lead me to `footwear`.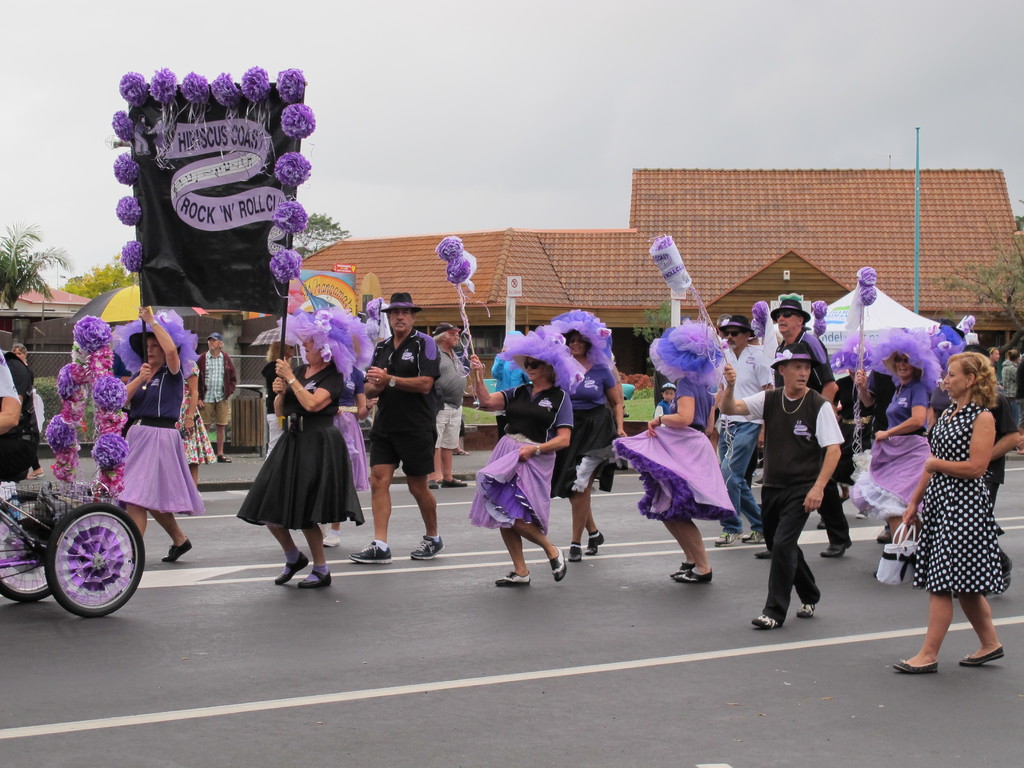
Lead to (454, 448, 470, 458).
